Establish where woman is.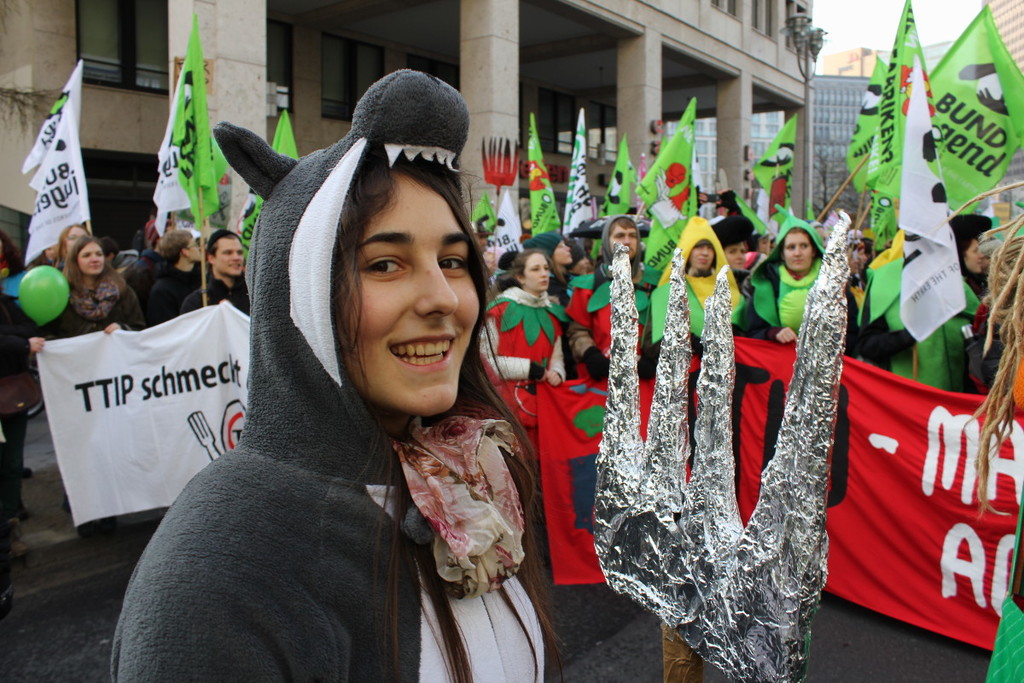
Established at <region>25, 231, 143, 531</region>.
